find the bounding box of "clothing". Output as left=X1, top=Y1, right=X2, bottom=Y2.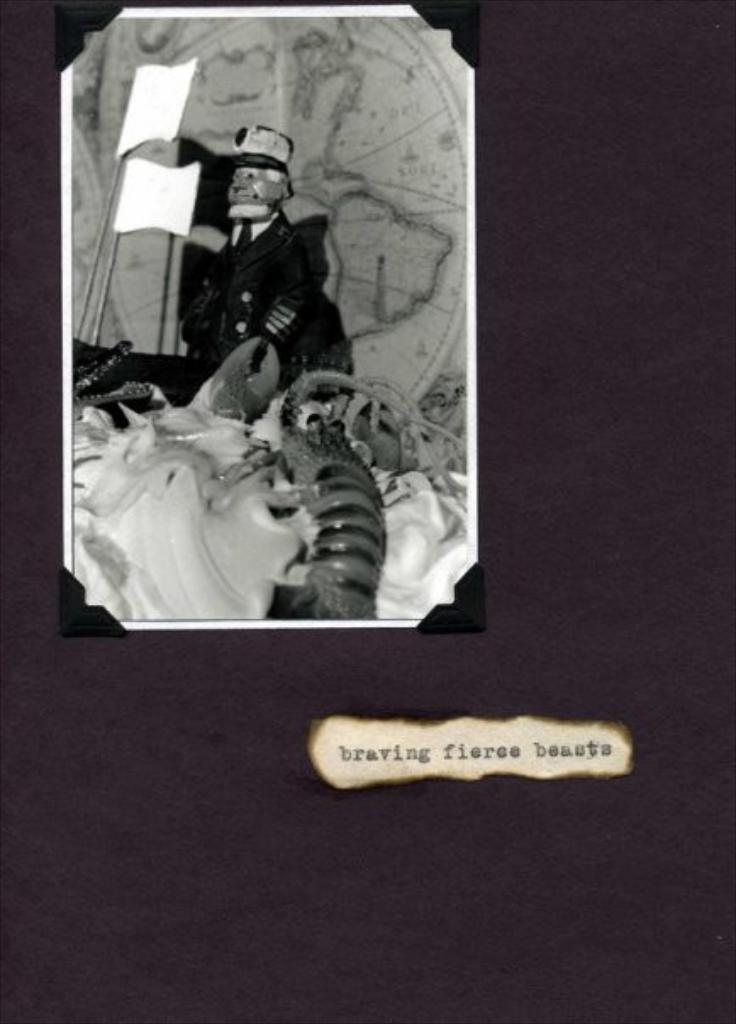
left=86, top=188, right=356, bottom=429.
